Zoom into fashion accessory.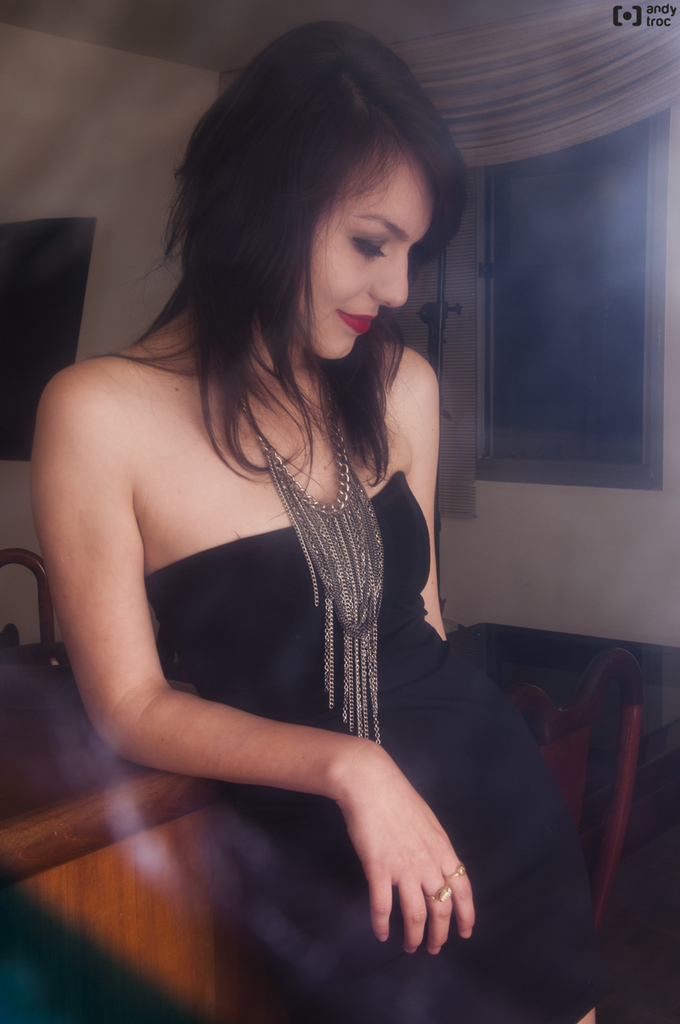
Zoom target: {"x1": 217, "y1": 358, "x2": 391, "y2": 749}.
